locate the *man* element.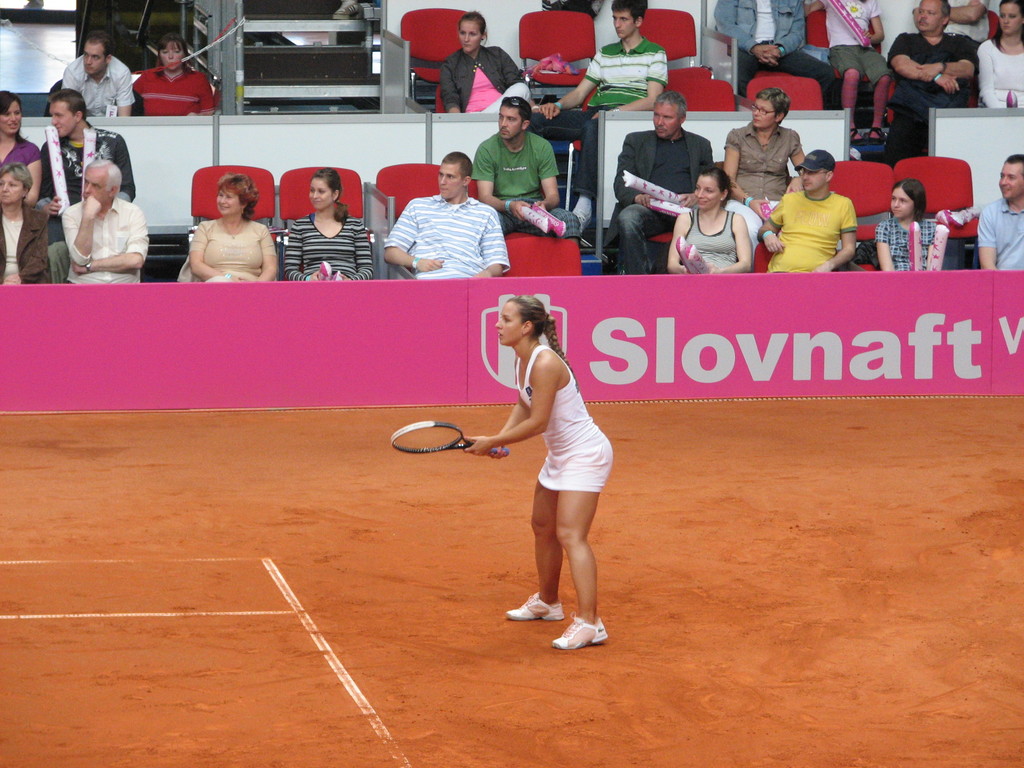
Element bbox: {"left": 472, "top": 95, "right": 582, "bottom": 241}.
